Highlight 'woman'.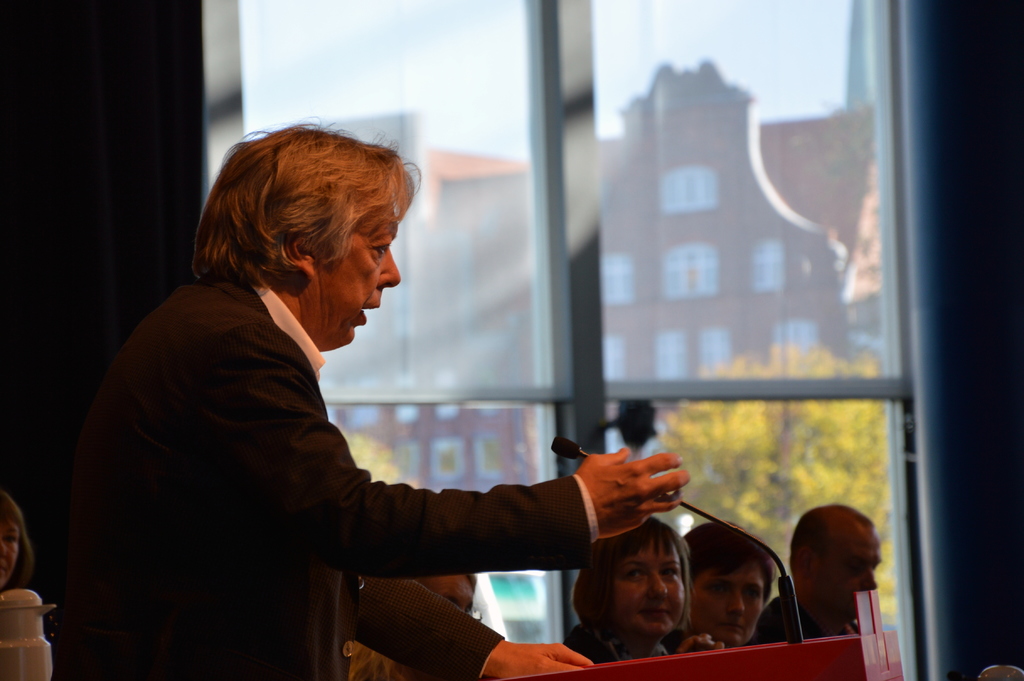
Highlighted region: left=538, top=495, right=735, bottom=680.
